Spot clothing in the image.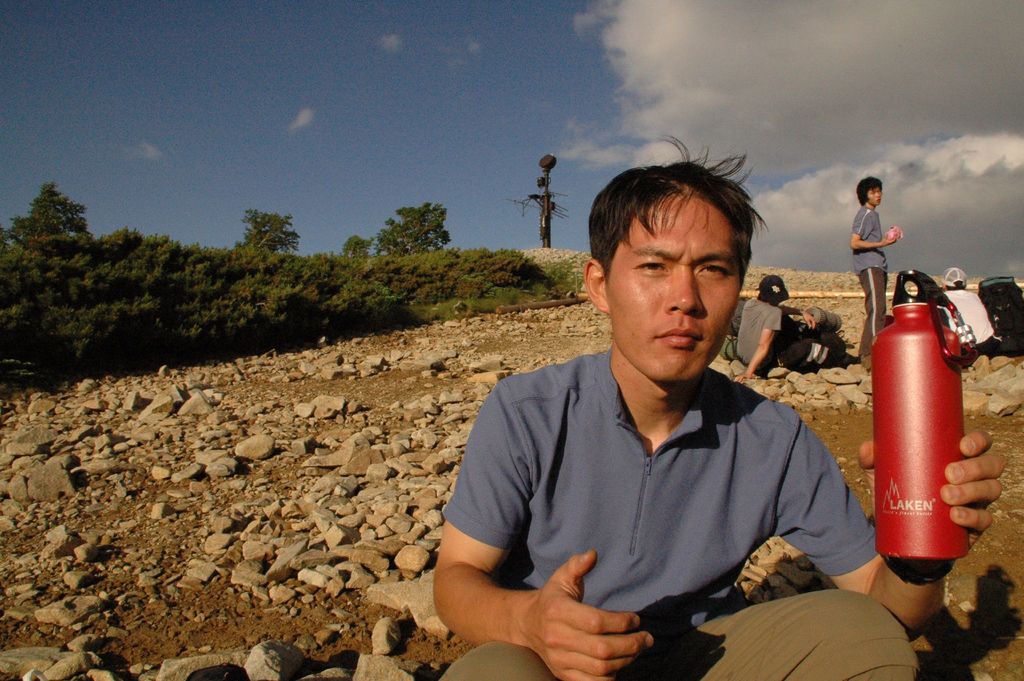
clothing found at detection(945, 277, 987, 364).
